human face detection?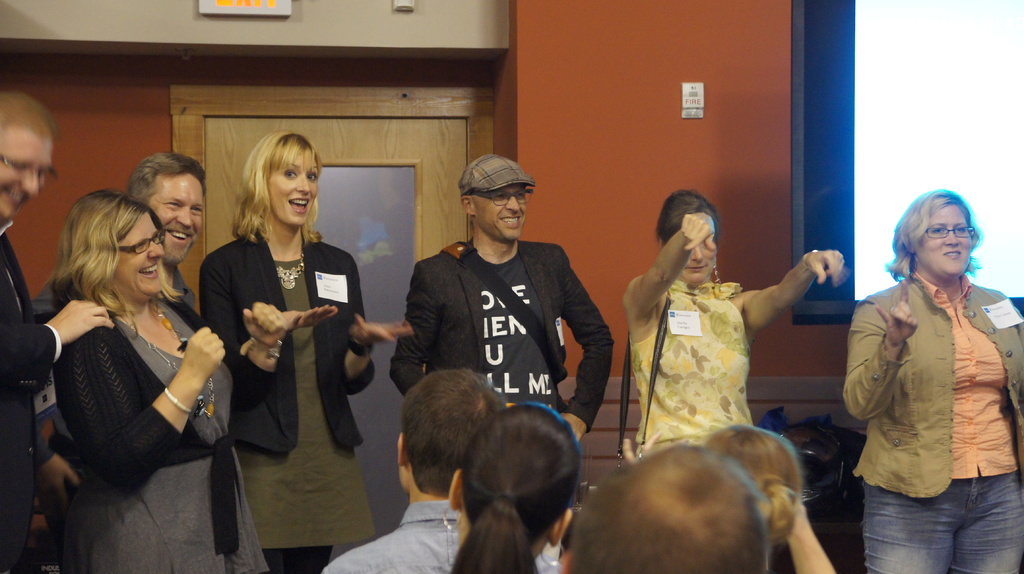
Rect(116, 211, 165, 292)
